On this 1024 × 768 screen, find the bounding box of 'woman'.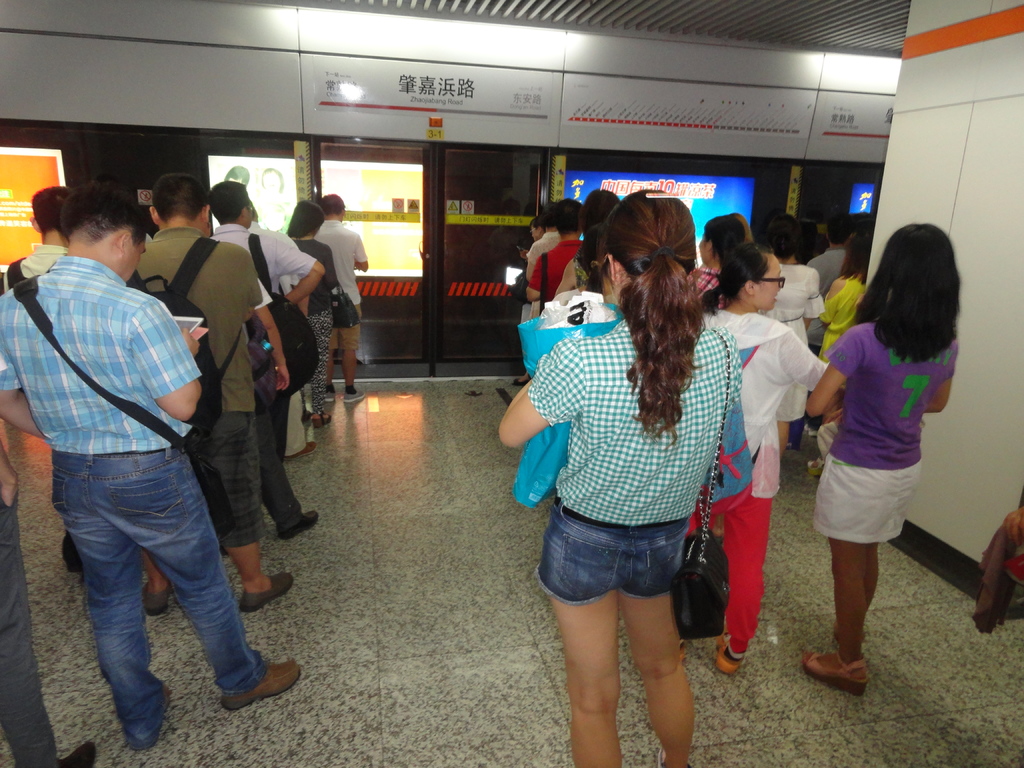
Bounding box: region(497, 192, 740, 767).
